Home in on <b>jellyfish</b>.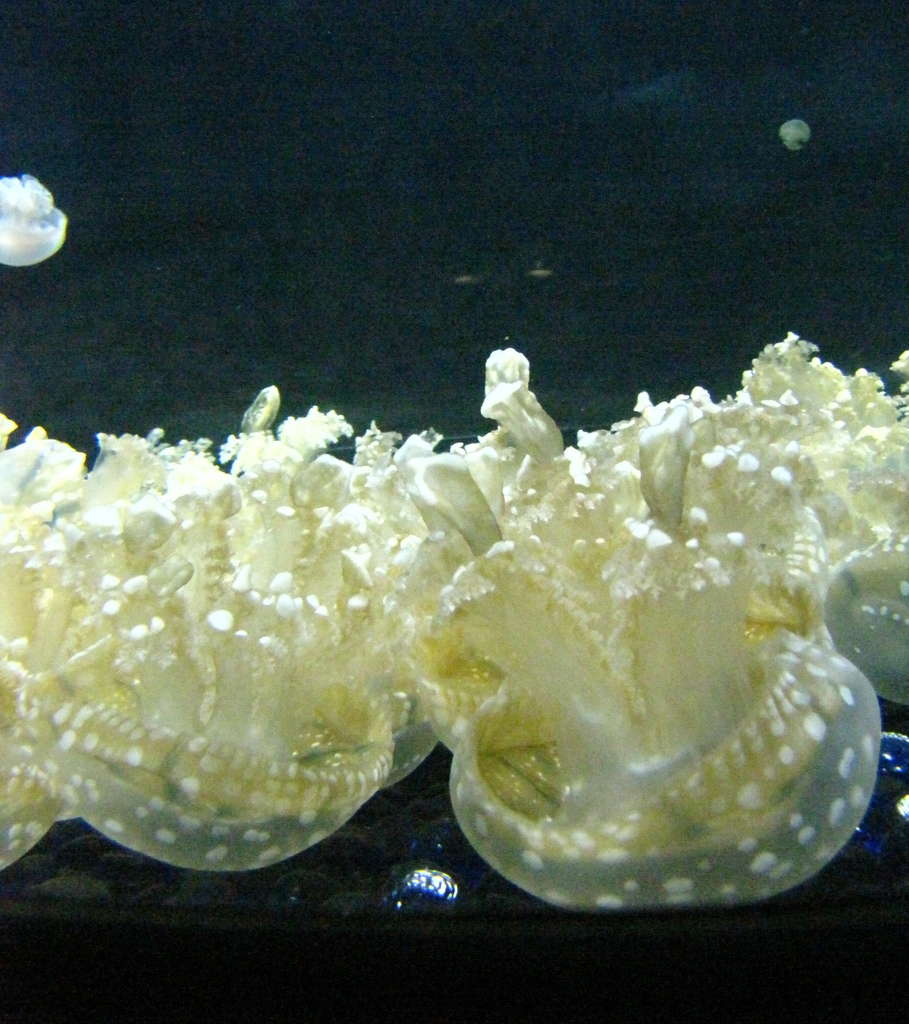
Homed in at {"x1": 361, "y1": 342, "x2": 880, "y2": 919}.
